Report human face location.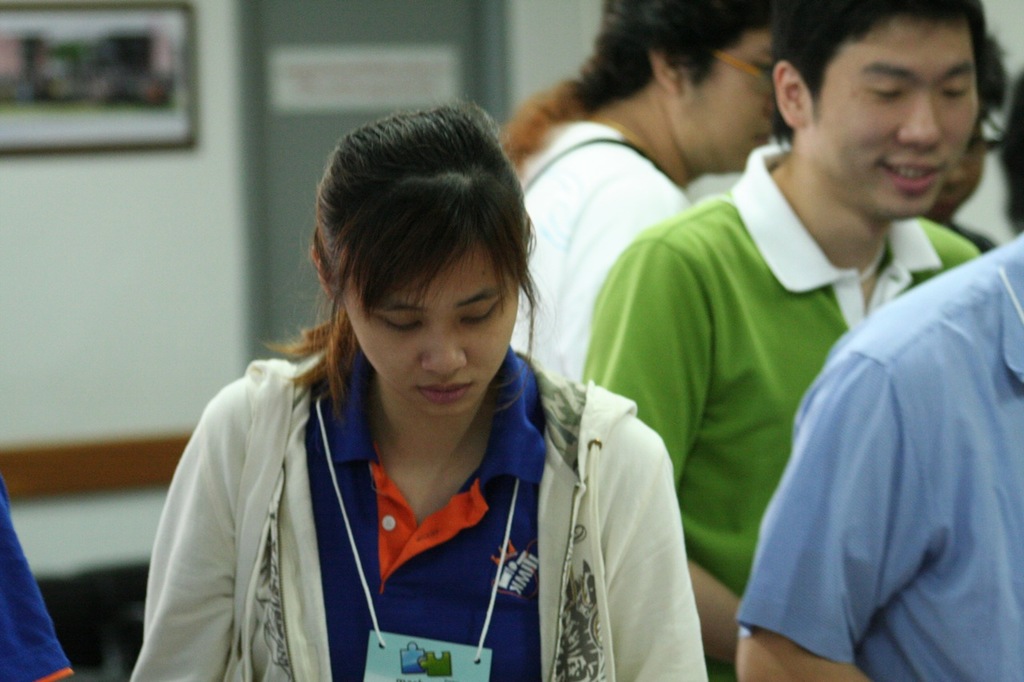
Report: 338/233/517/418.
